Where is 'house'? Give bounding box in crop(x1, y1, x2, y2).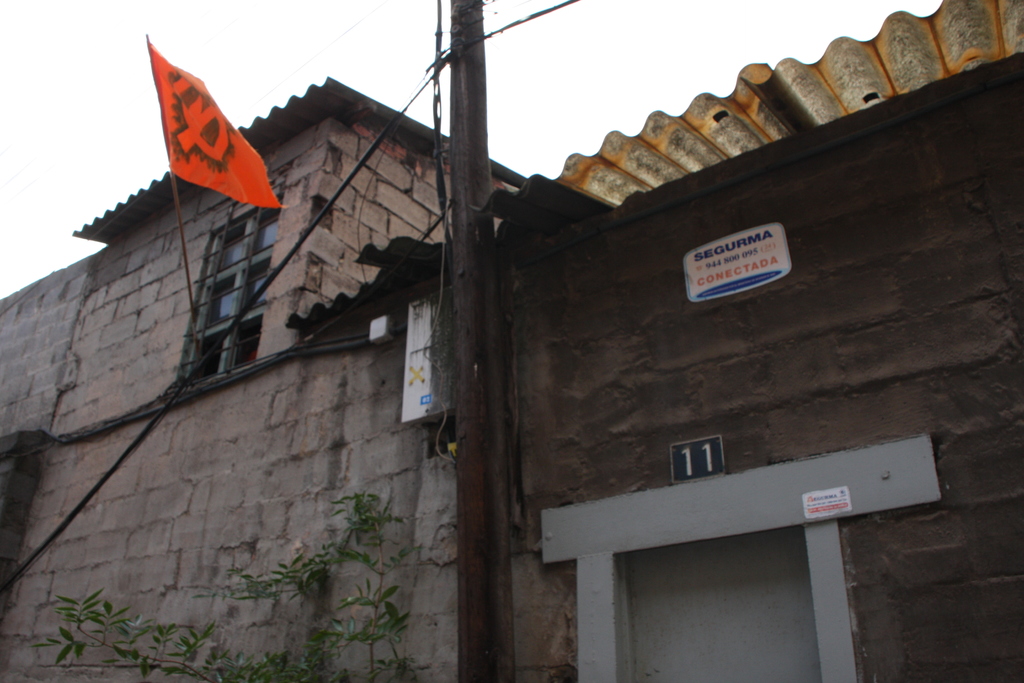
crop(472, 0, 1023, 682).
